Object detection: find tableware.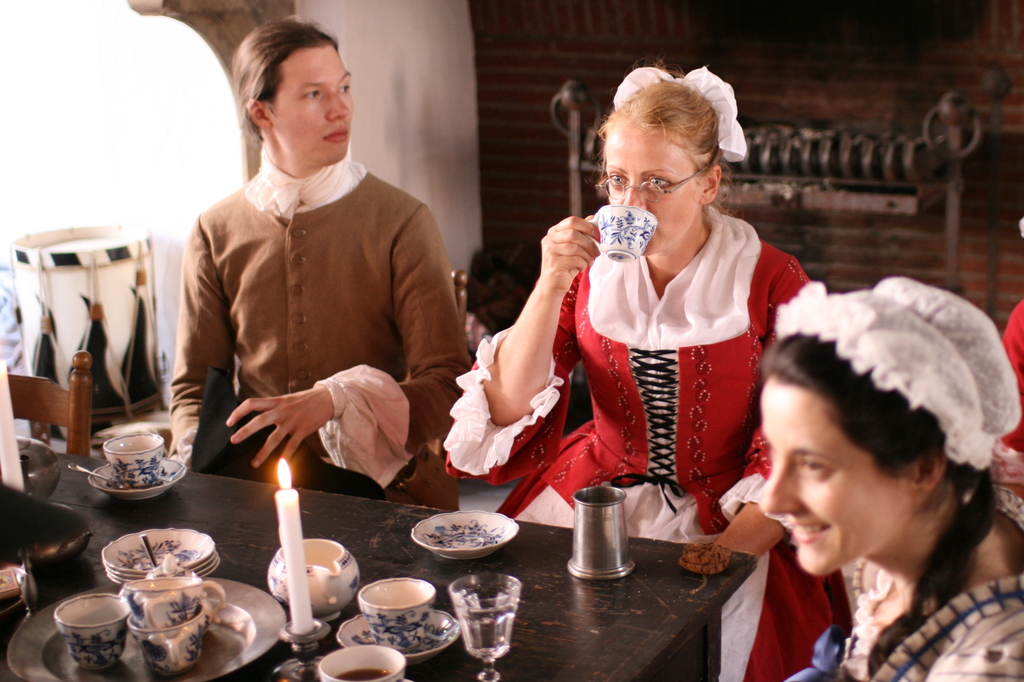
x1=89 y1=461 x2=185 y2=497.
